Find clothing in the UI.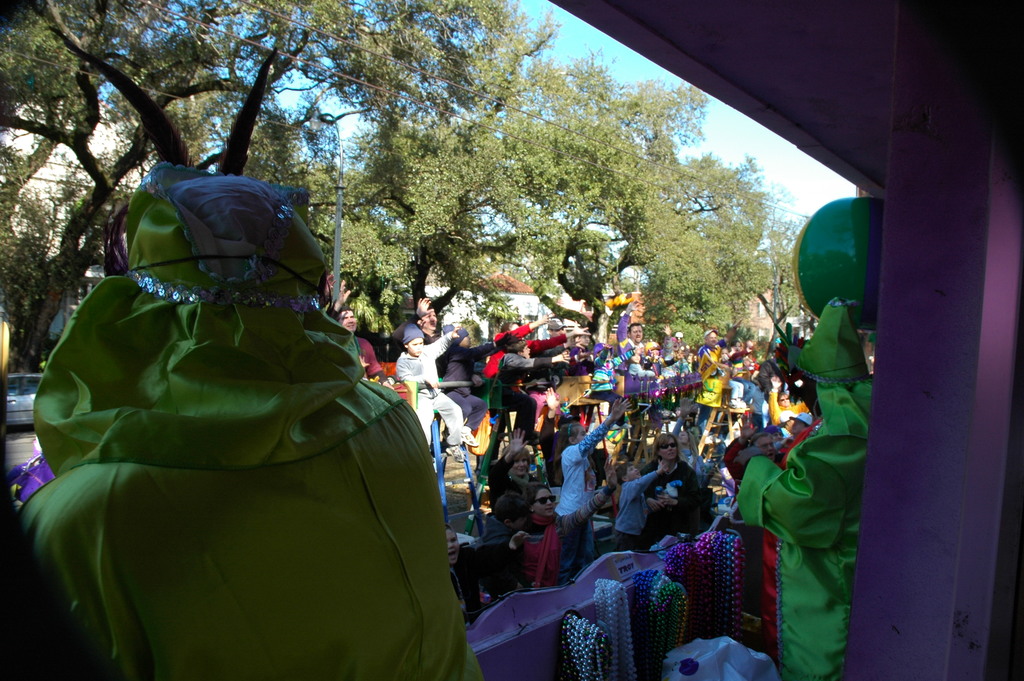
UI element at locate(750, 274, 883, 673).
